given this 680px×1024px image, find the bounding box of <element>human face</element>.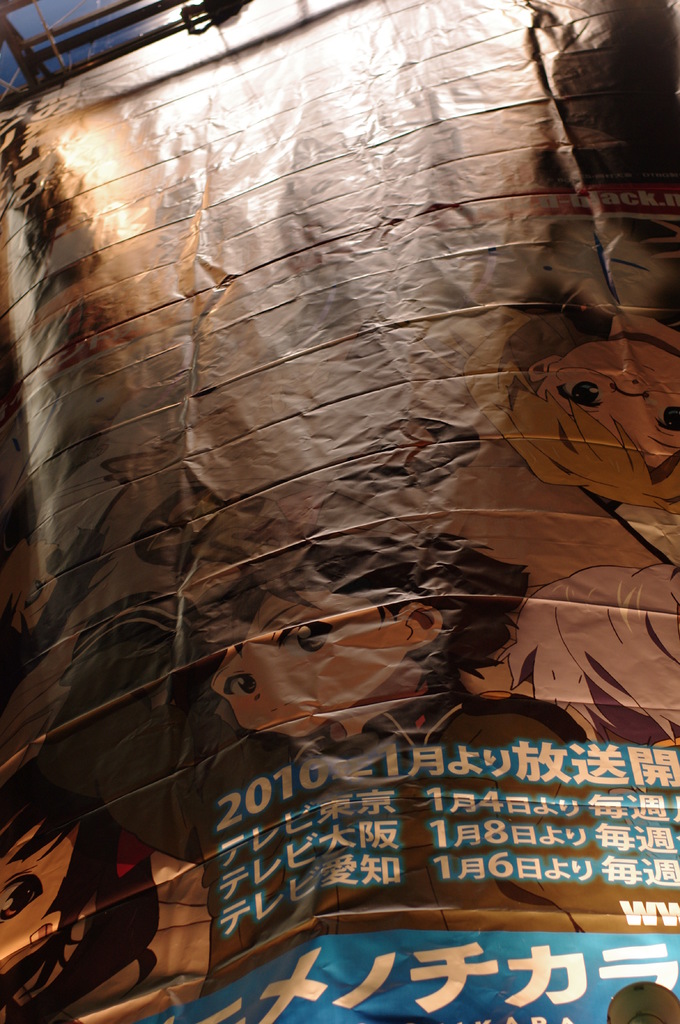
[0,803,60,986].
